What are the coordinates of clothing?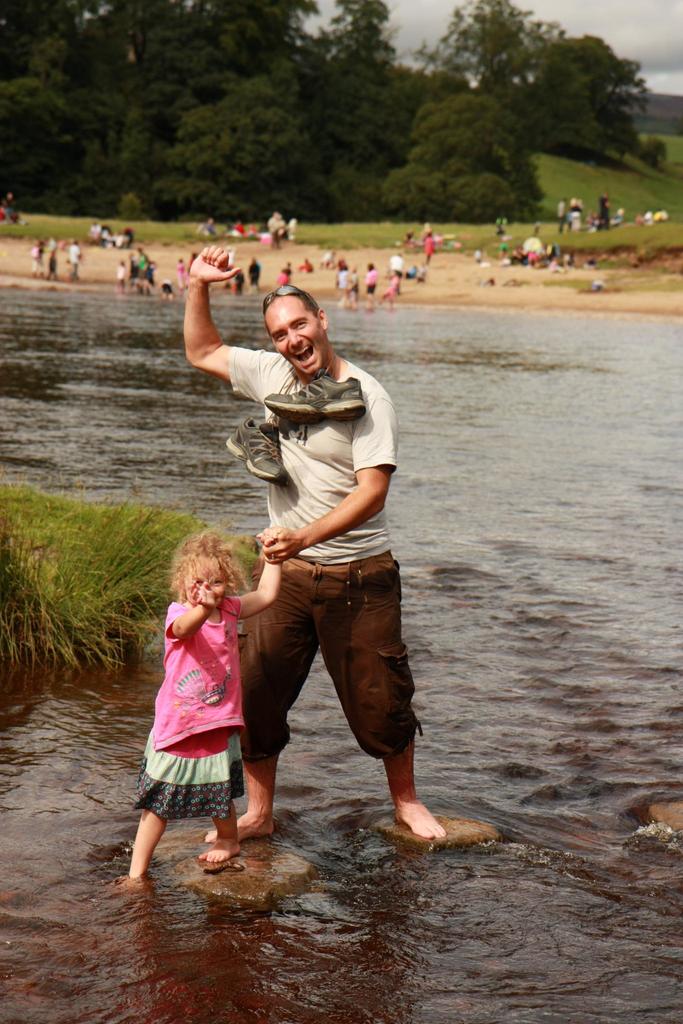
{"x1": 493, "y1": 212, "x2": 507, "y2": 237}.
